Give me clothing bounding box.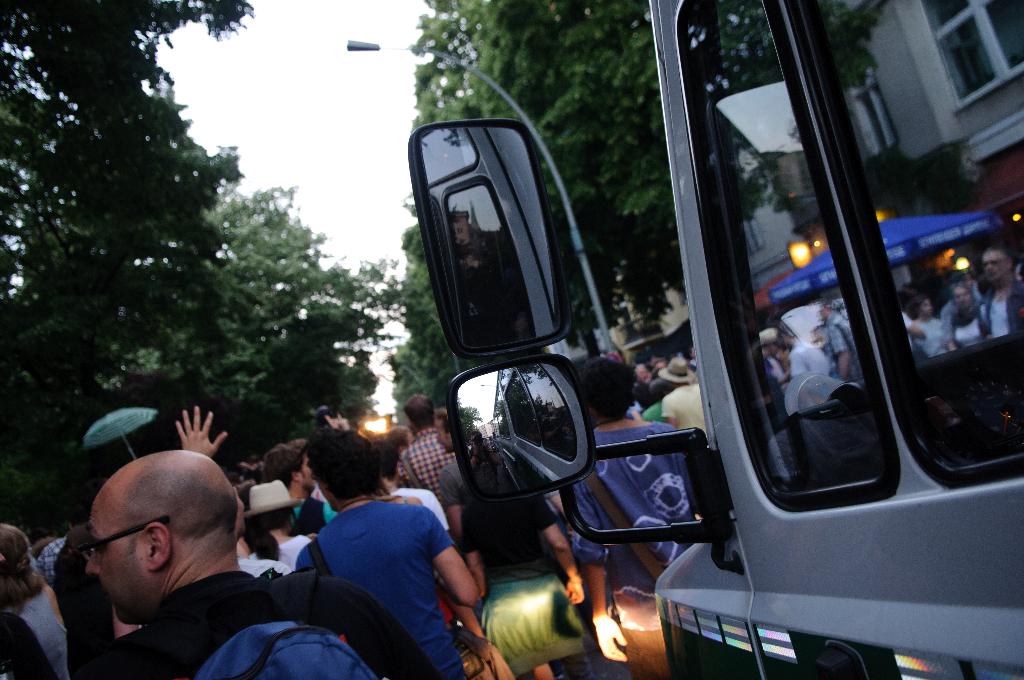
x1=83, y1=567, x2=443, y2=679.
